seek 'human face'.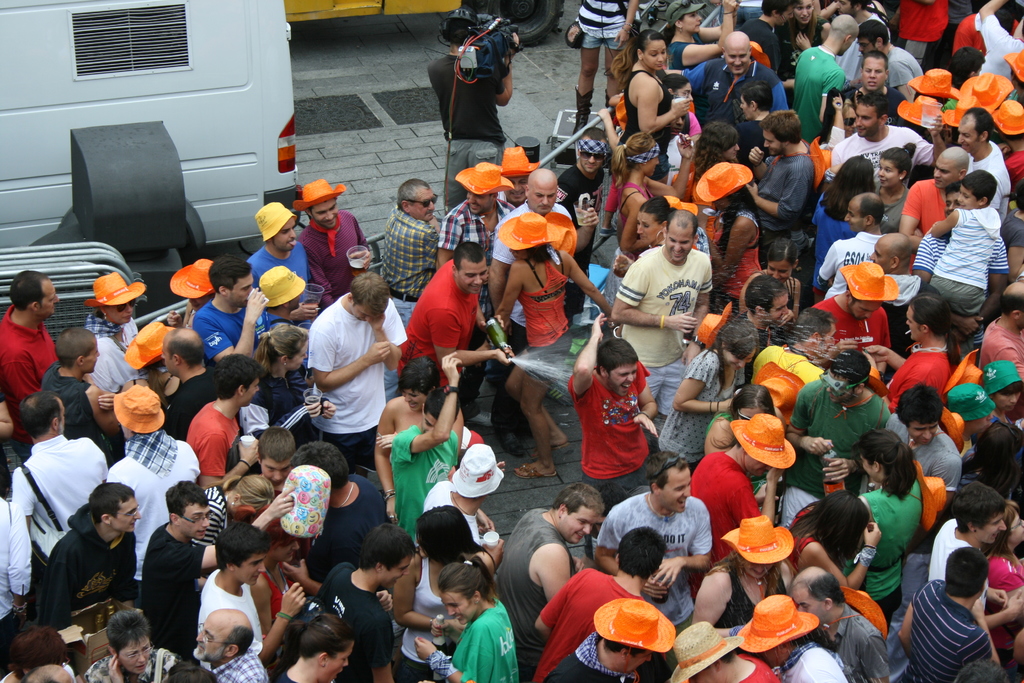
l=383, t=559, r=409, b=585.
